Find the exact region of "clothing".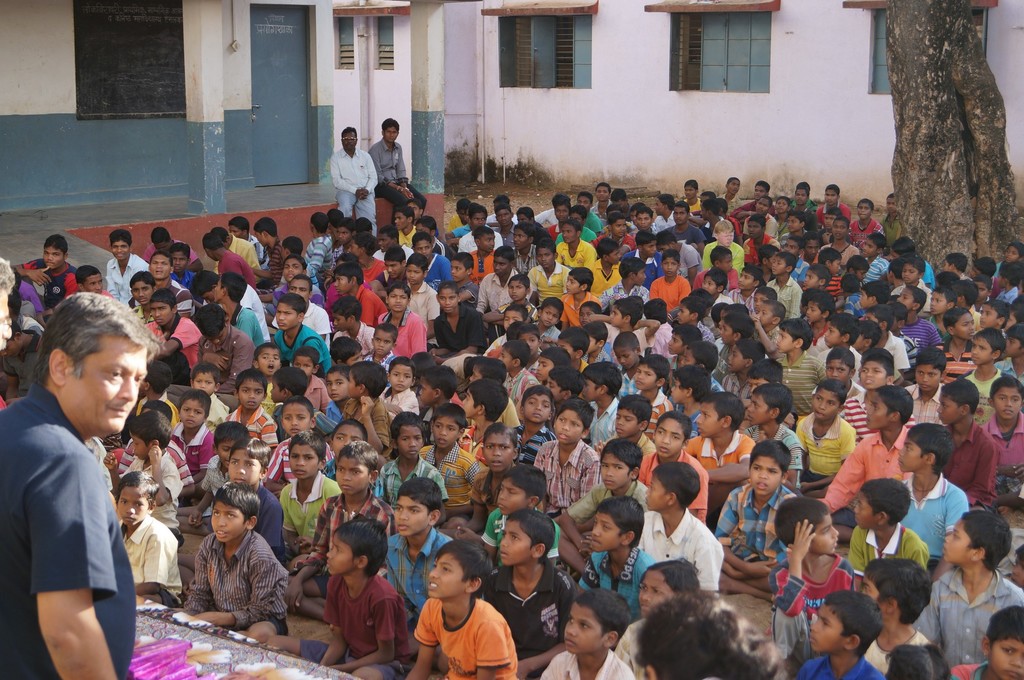
Exact region: 868/247/894/276.
